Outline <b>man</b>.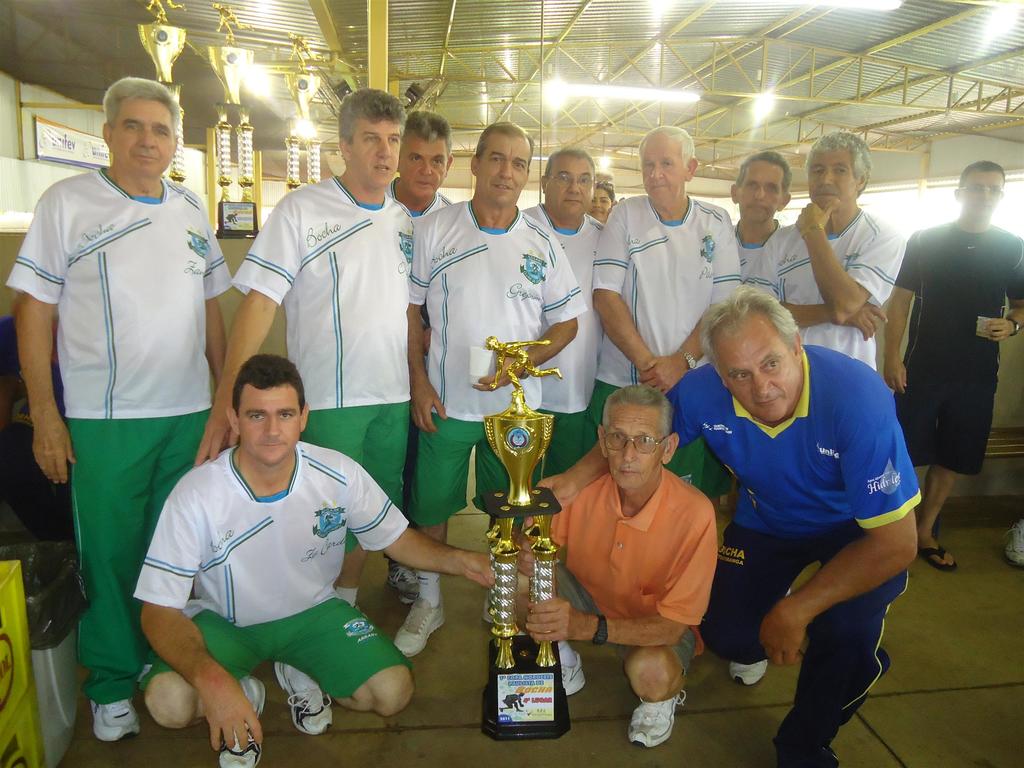
Outline: (left=886, top=145, right=1023, bottom=558).
